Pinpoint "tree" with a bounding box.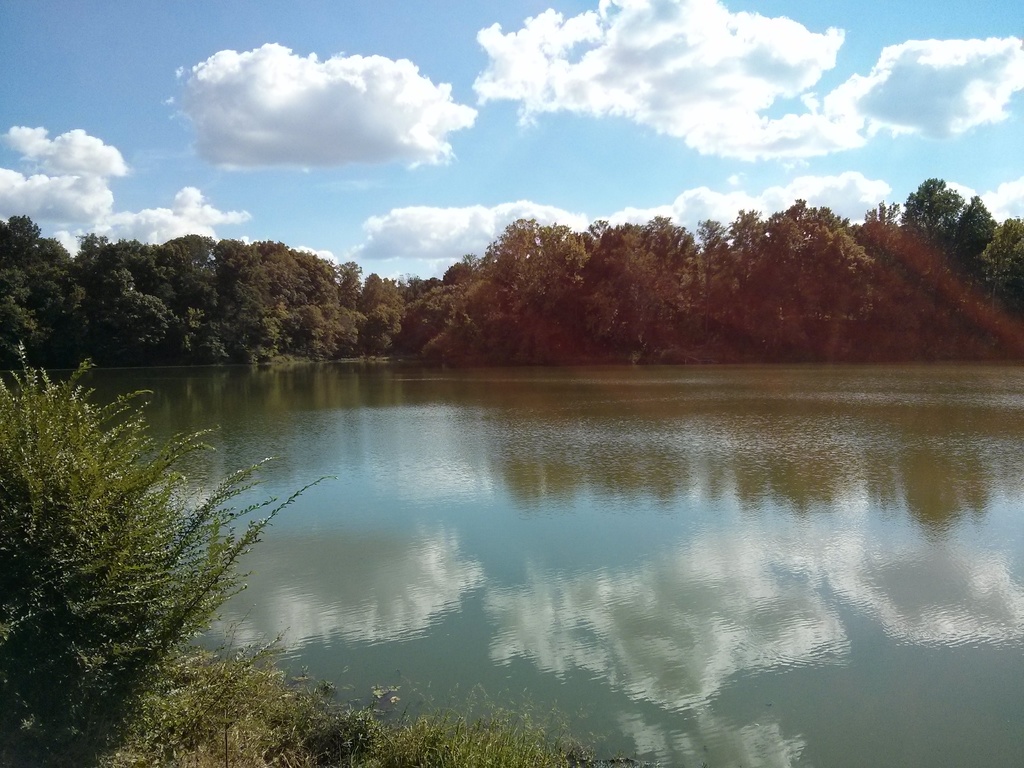
<region>413, 182, 1023, 362</region>.
